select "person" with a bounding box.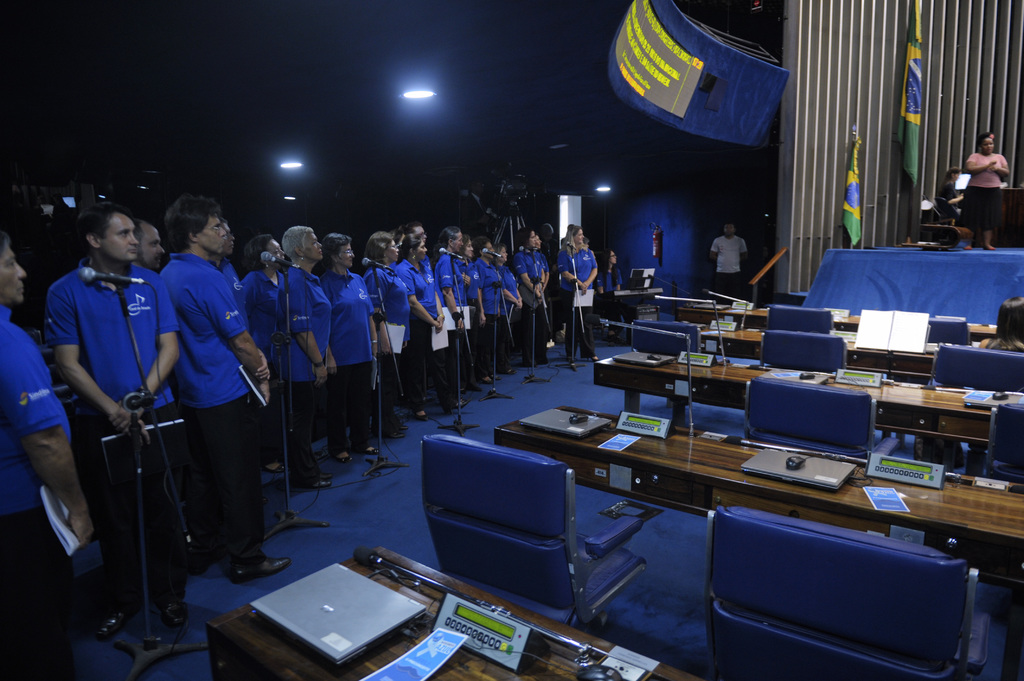
bbox=[42, 199, 183, 653].
